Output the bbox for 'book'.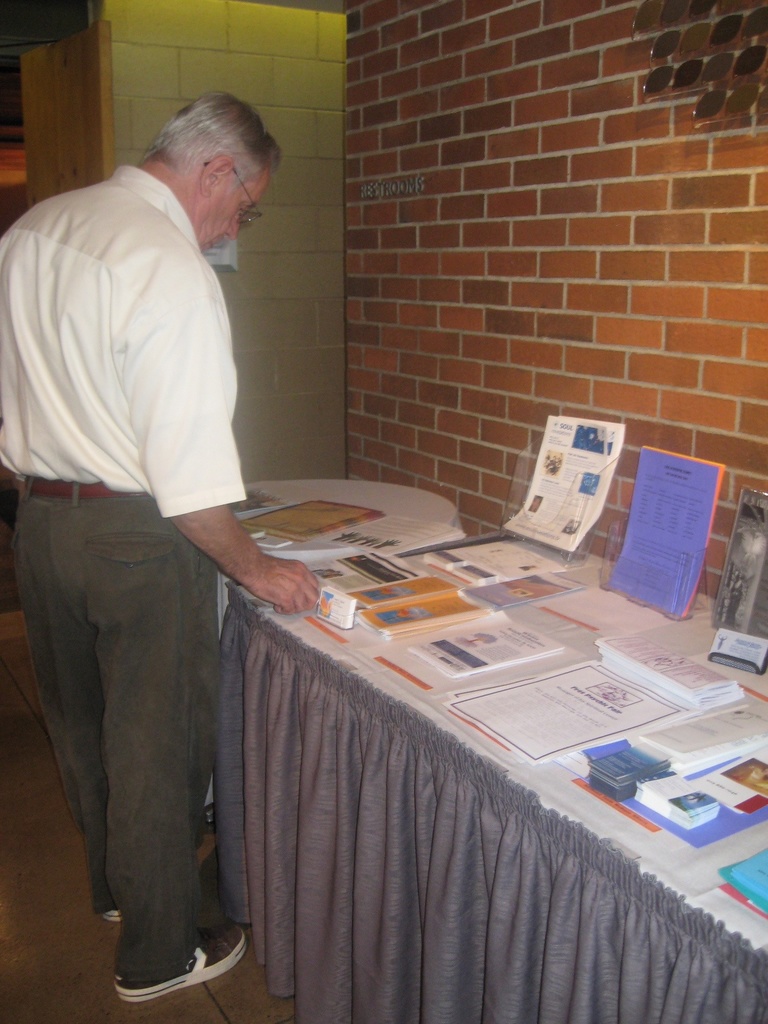
bbox=(350, 571, 490, 634).
